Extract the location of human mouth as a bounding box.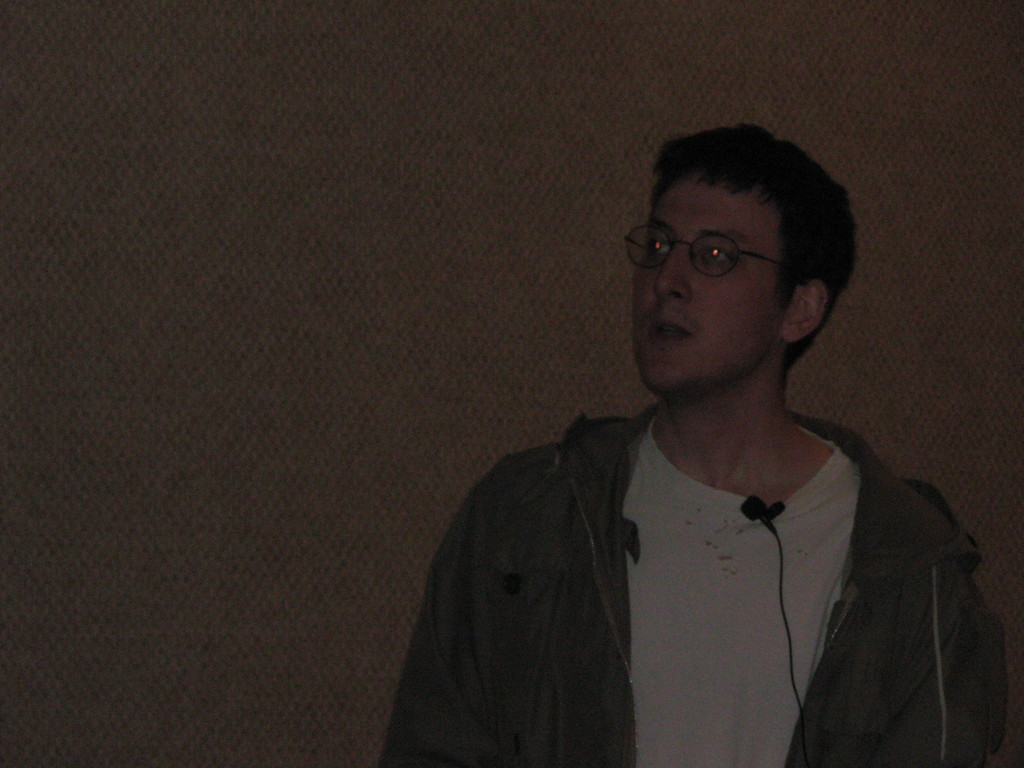
<box>653,315,687,340</box>.
